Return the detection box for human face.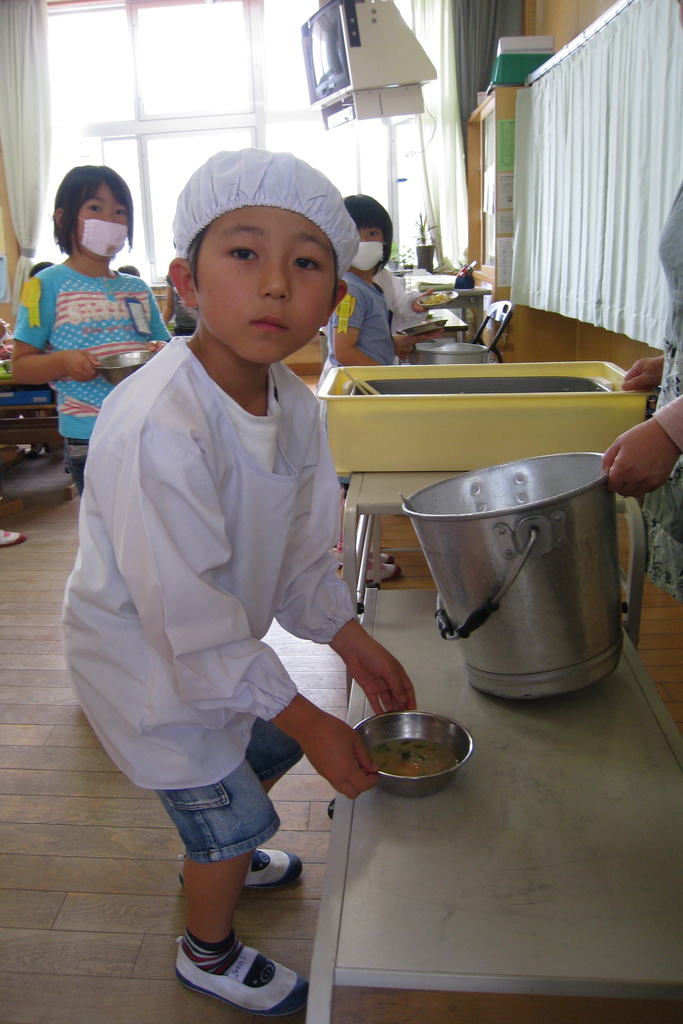
region(349, 229, 384, 271).
